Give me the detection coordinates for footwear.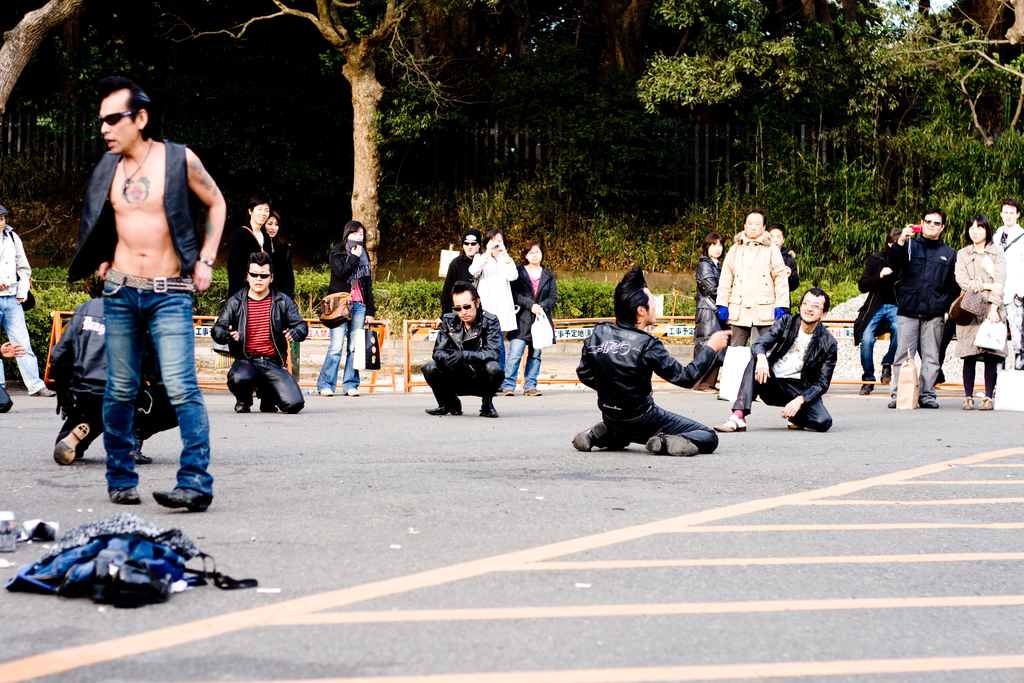
[483,397,500,419].
